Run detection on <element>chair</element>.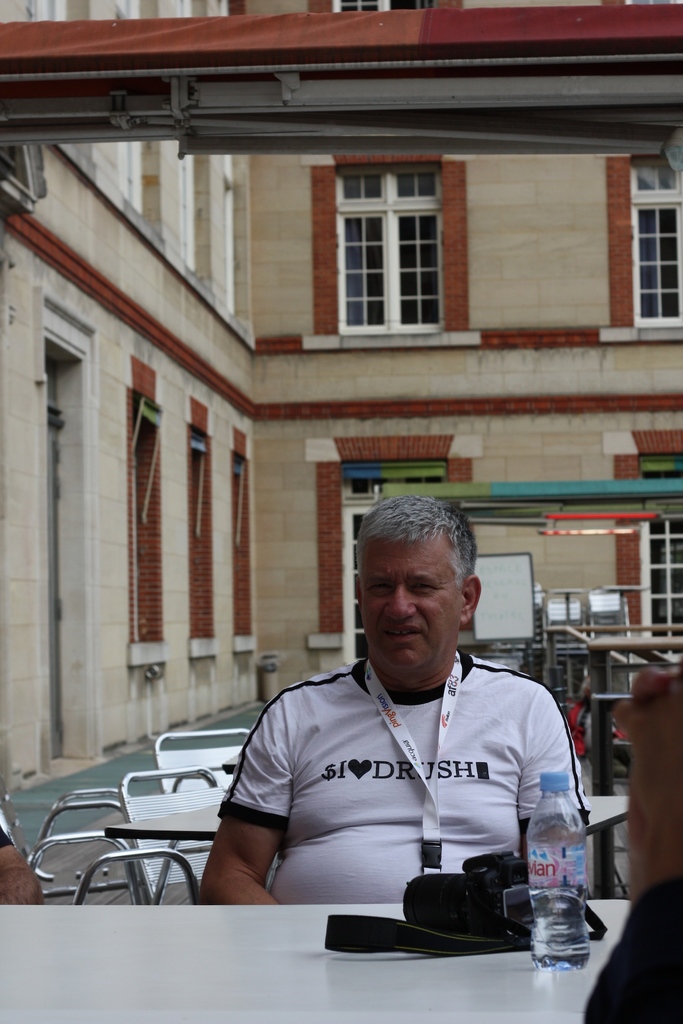
Result: [151, 725, 251, 904].
